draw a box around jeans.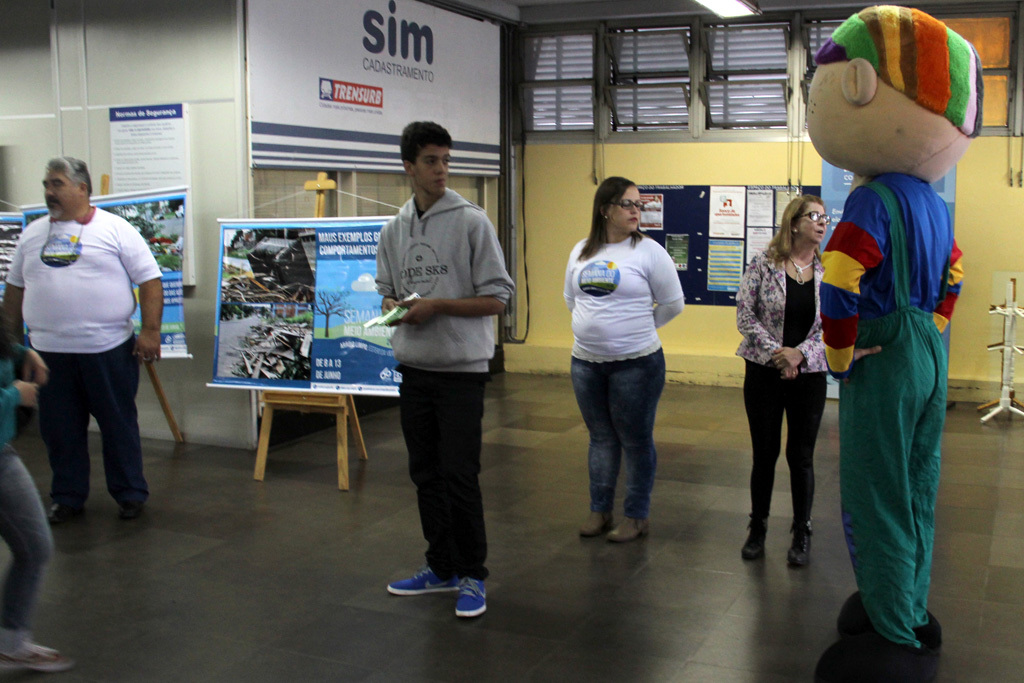
<region>743, 360, 823, 526</region>.
